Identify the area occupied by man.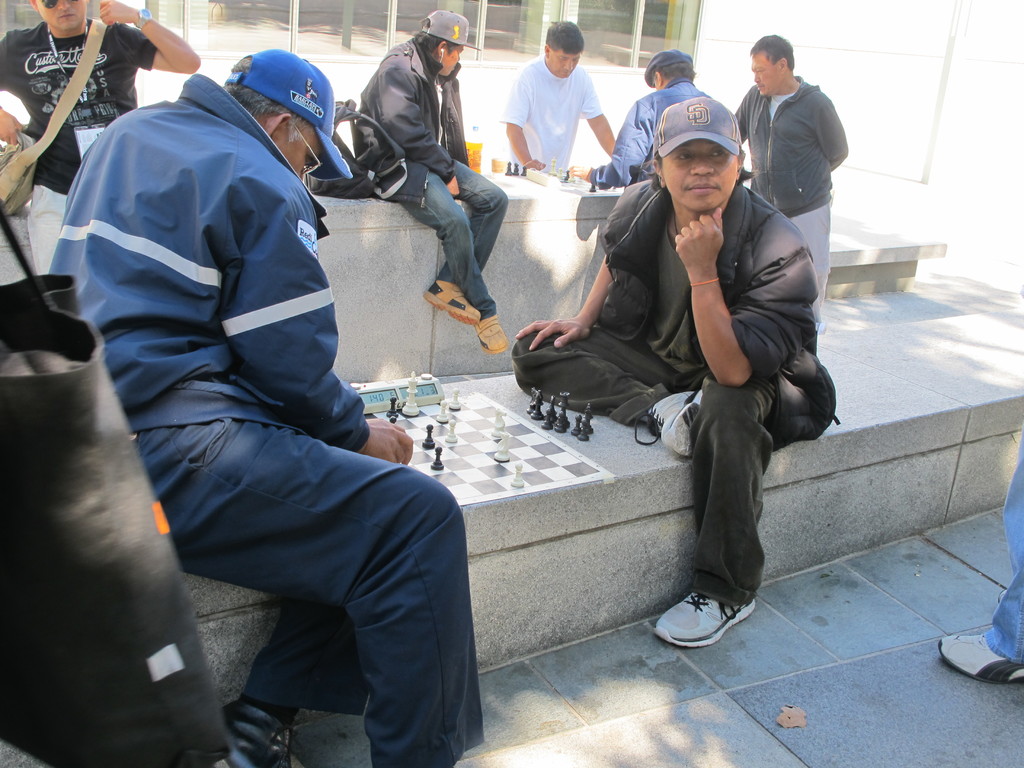
Area: l=46, t=46, r=484, b=767.
